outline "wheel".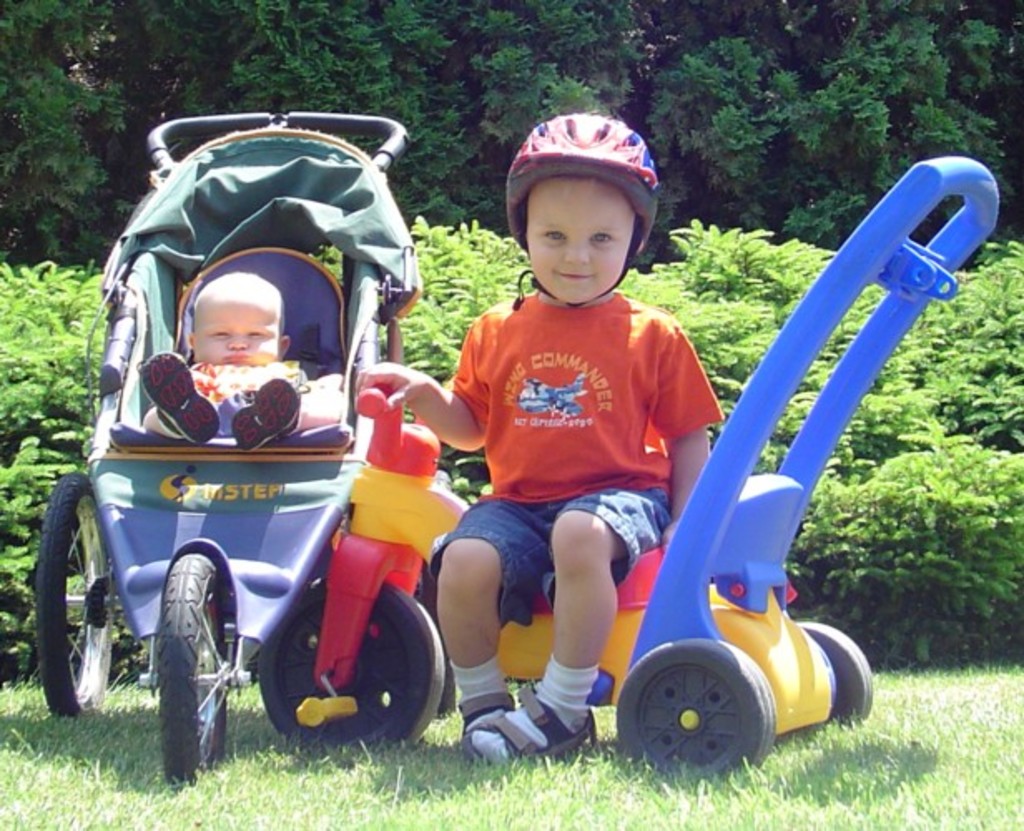
Outline: (x1=623, y1=656, x2=785, y2=770).
